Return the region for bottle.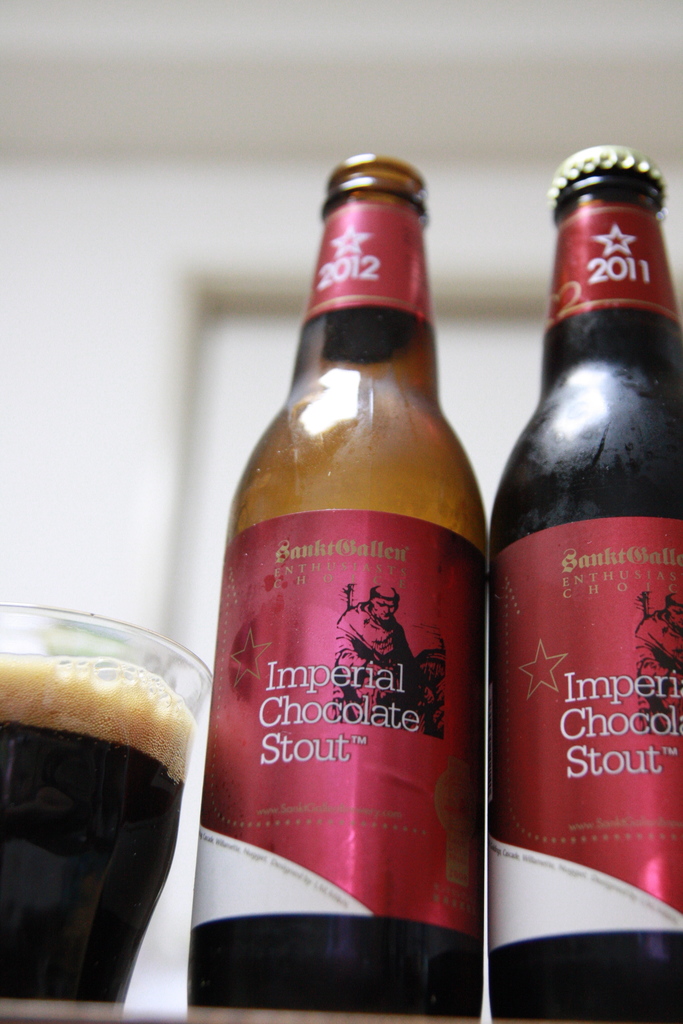
box(487, 143, 682, 1023).
